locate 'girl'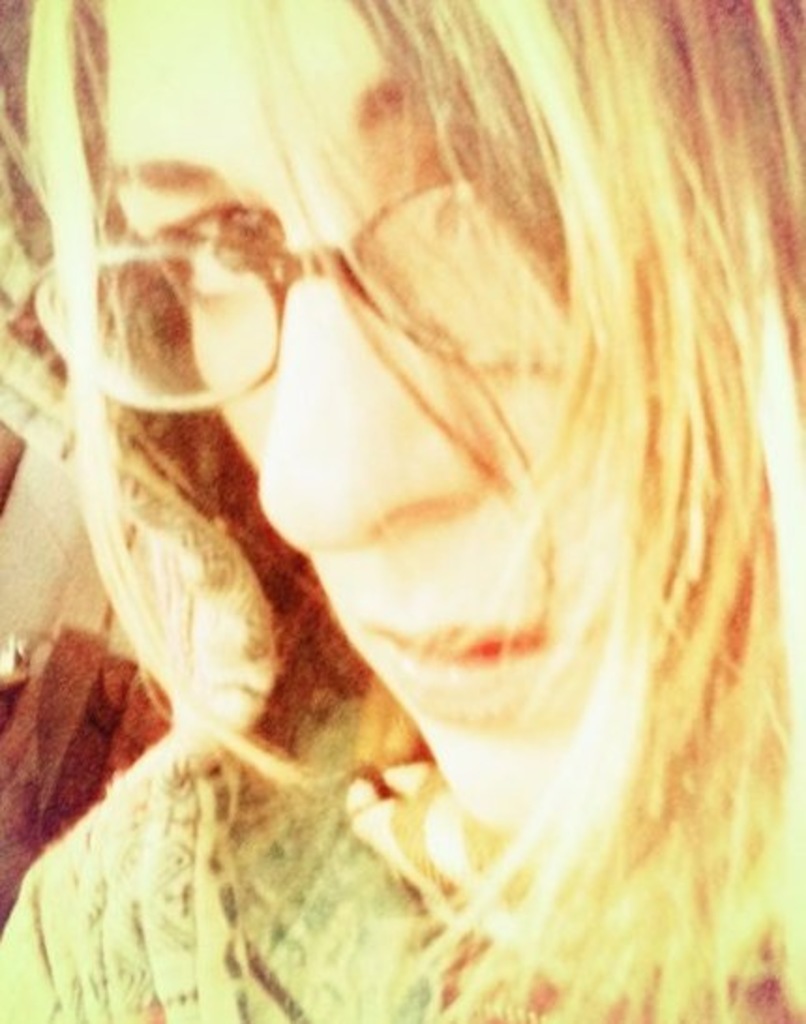
pyautogui.locateOnScreen(0, 0, 804, 1022)
